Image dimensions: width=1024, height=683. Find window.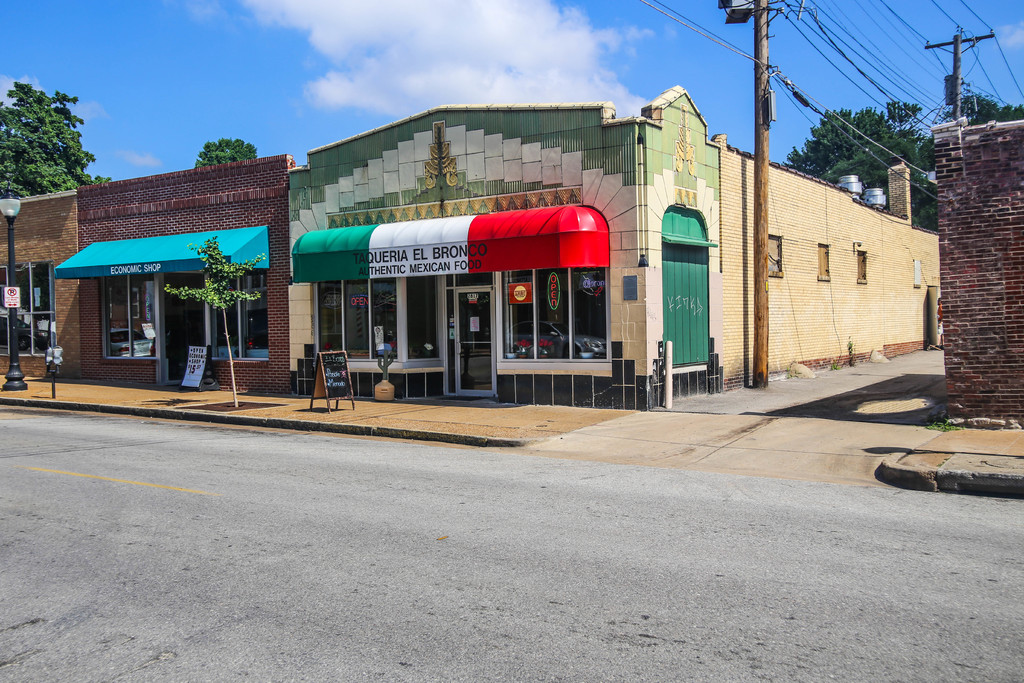
pyautogui.locateOnScreen(767, 235, 780, 272).
